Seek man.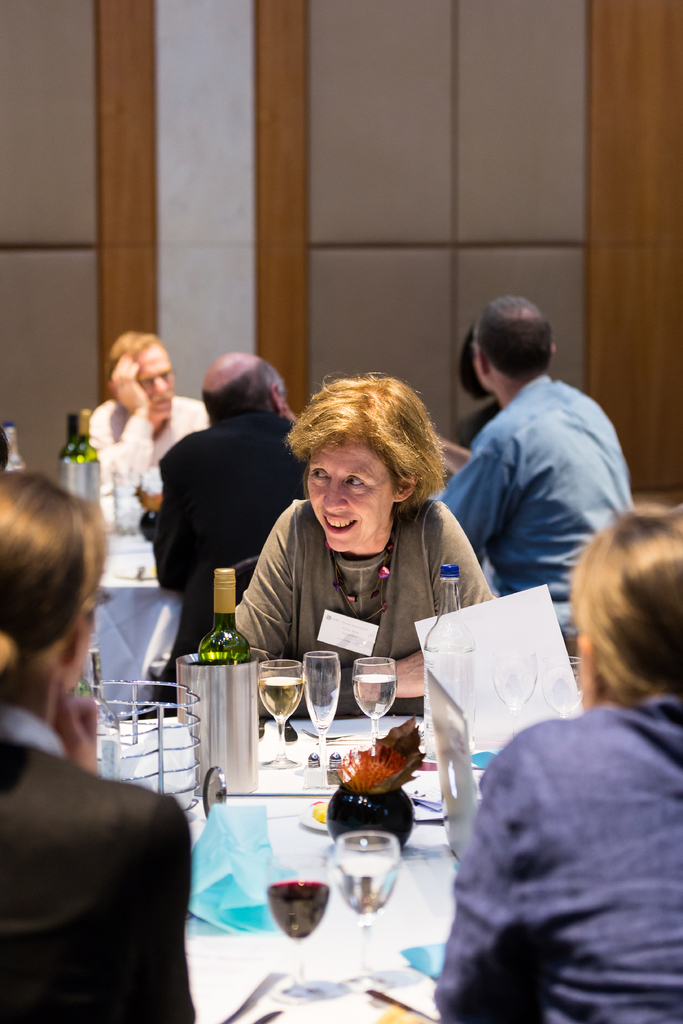
422,279,645,648.
